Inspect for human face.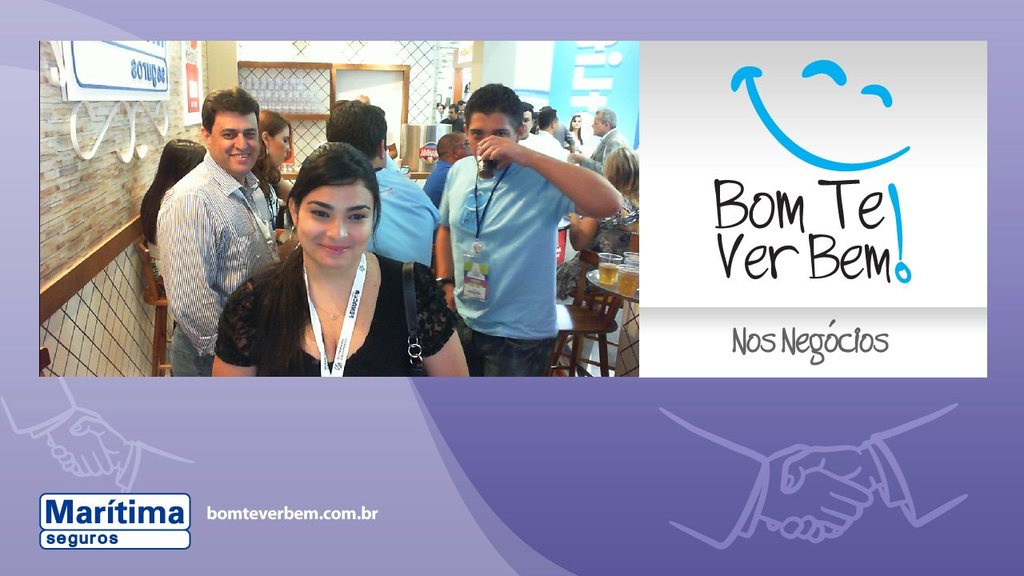
Inspection: left=461, top=119, right=515, bottom=170.
